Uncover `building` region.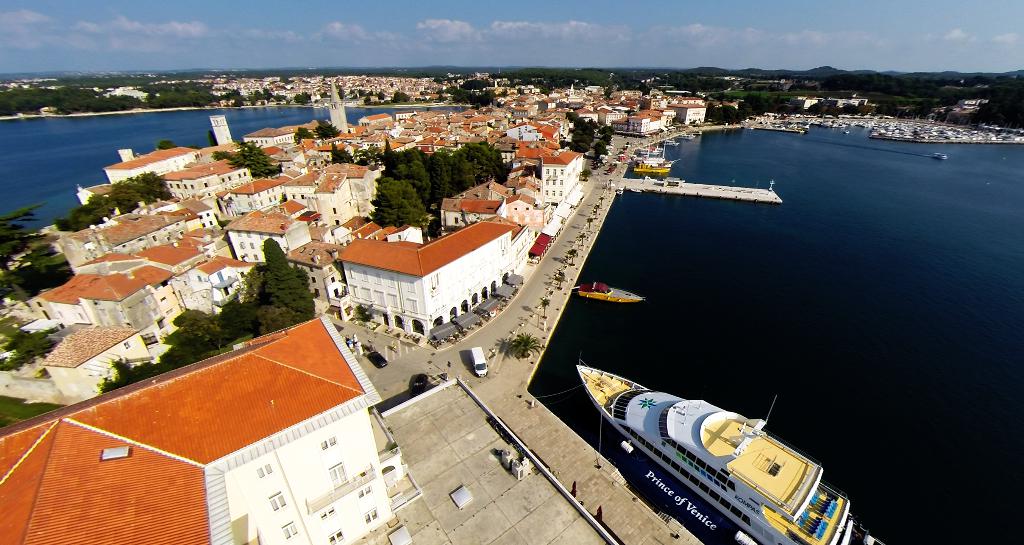
Uncovered: <box>250,164,379,207</box>.
